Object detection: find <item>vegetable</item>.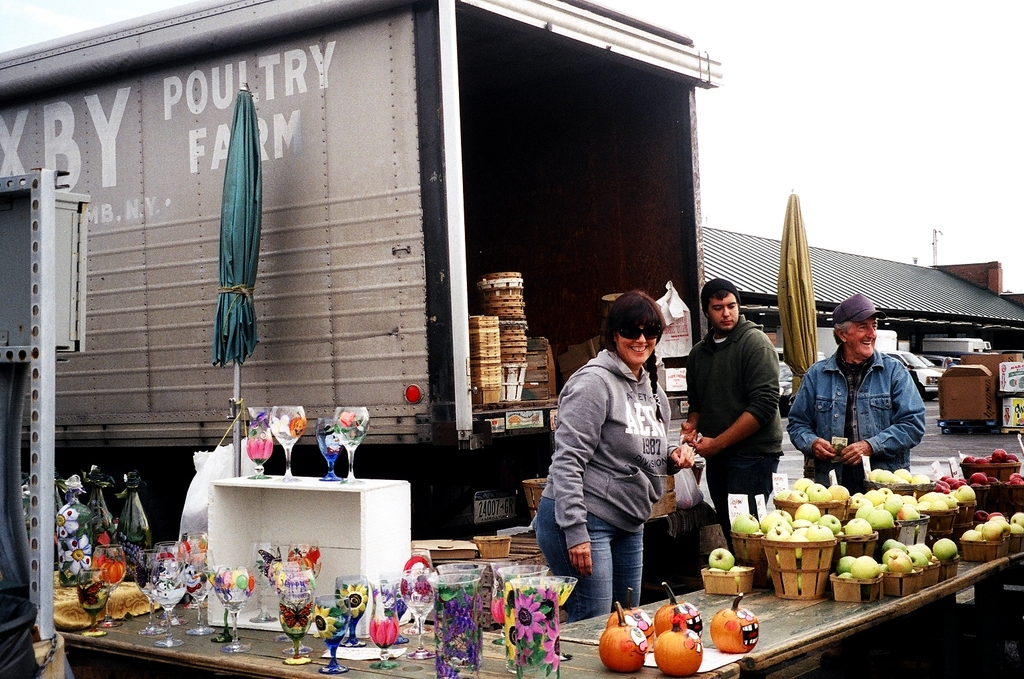
611:585:657:647.
